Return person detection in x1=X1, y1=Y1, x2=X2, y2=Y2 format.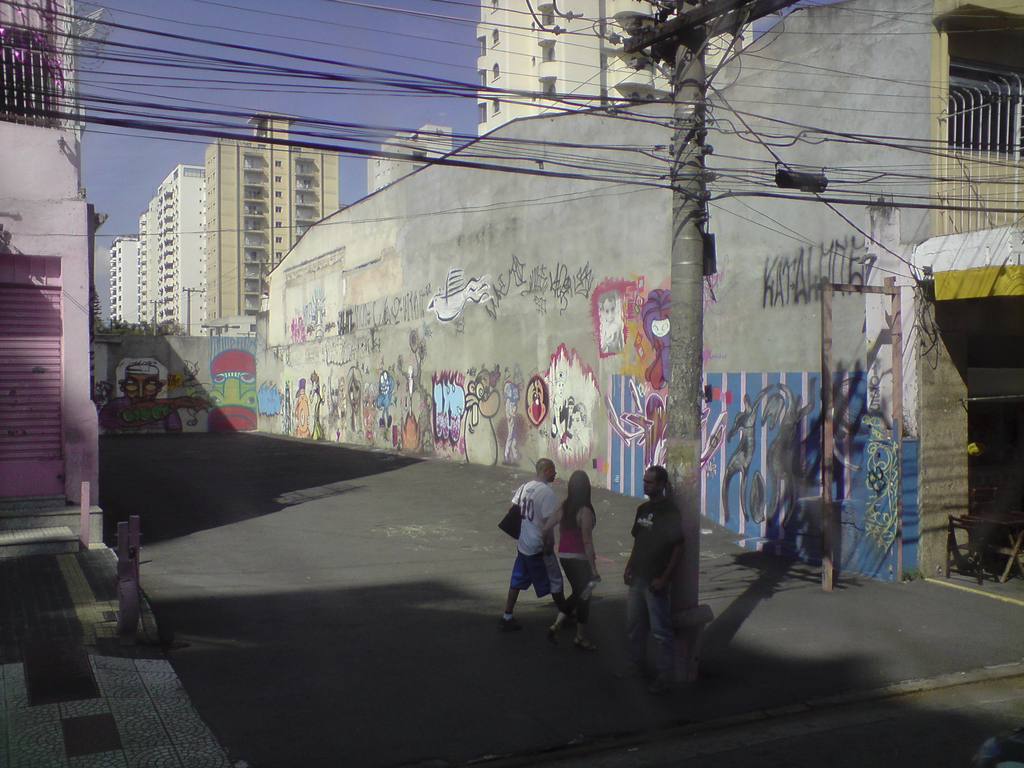
x1=504, y1=453, x2=578, y2=639.
